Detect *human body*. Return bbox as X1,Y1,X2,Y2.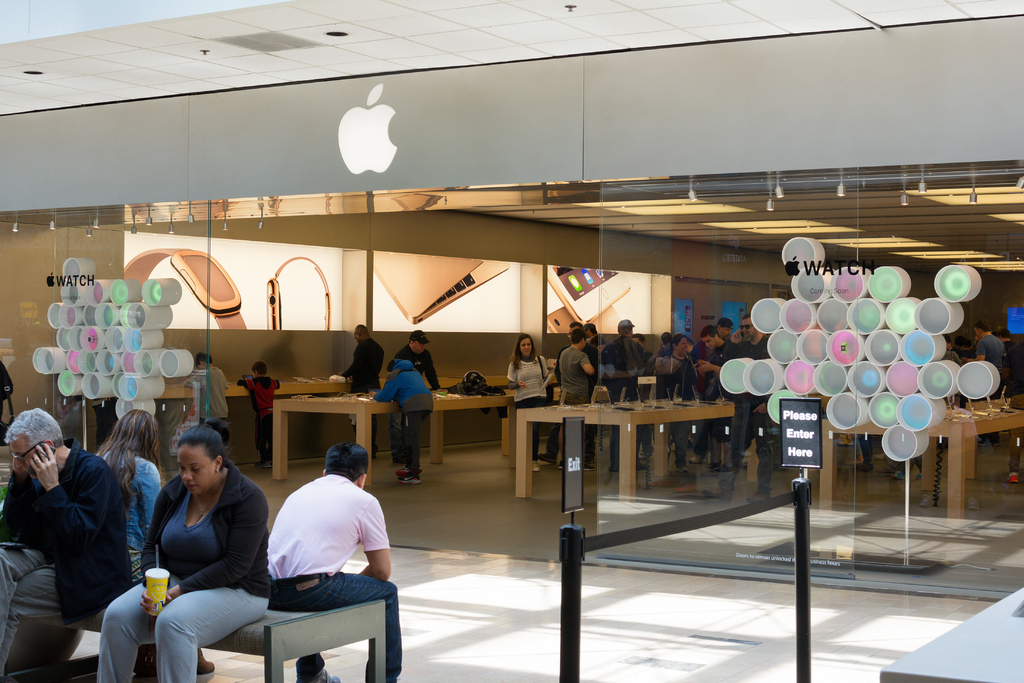
337,324,391,461.
